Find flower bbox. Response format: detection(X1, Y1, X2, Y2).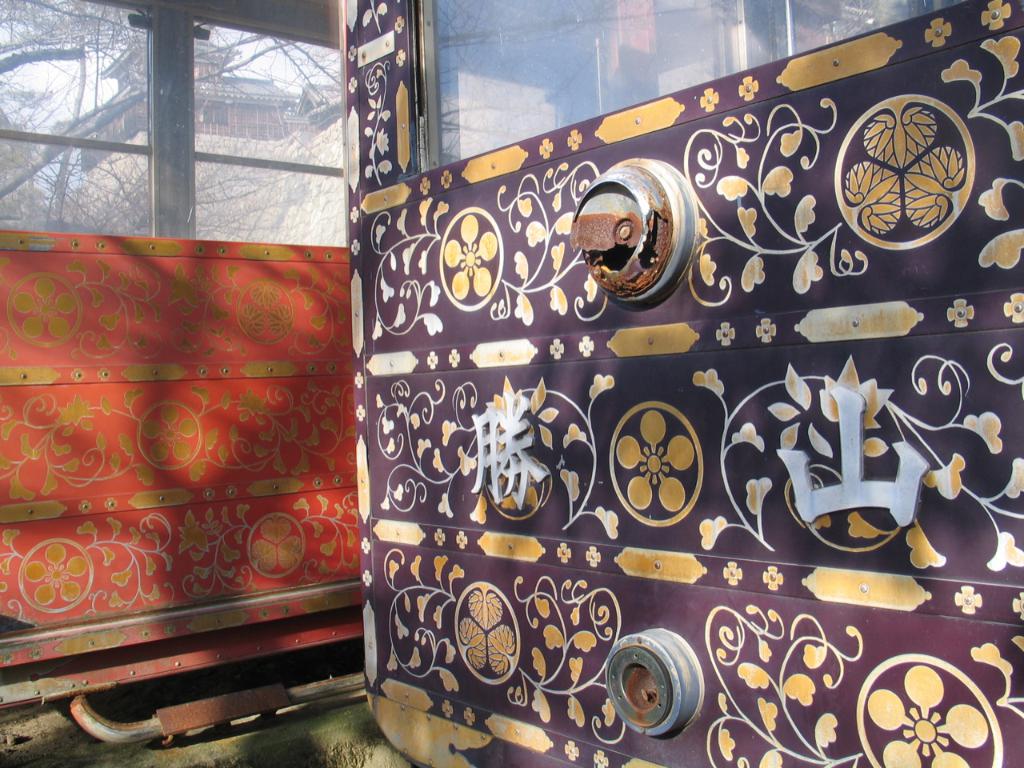
detection(354, 372, 365, 388).
